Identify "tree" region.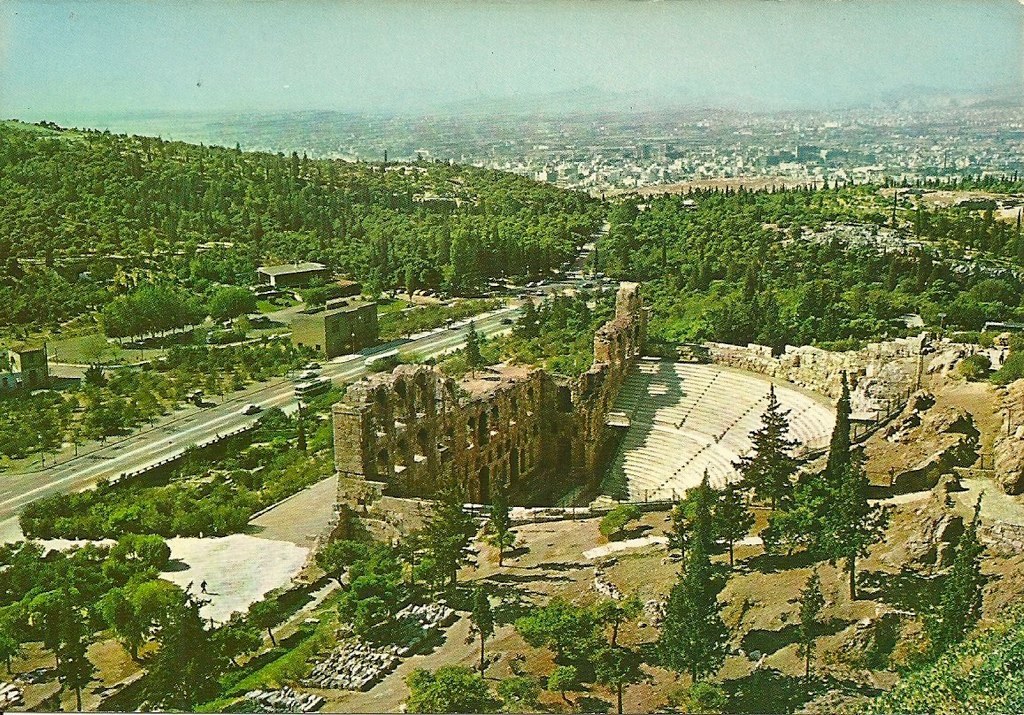
Region: 818 365 856 481.
